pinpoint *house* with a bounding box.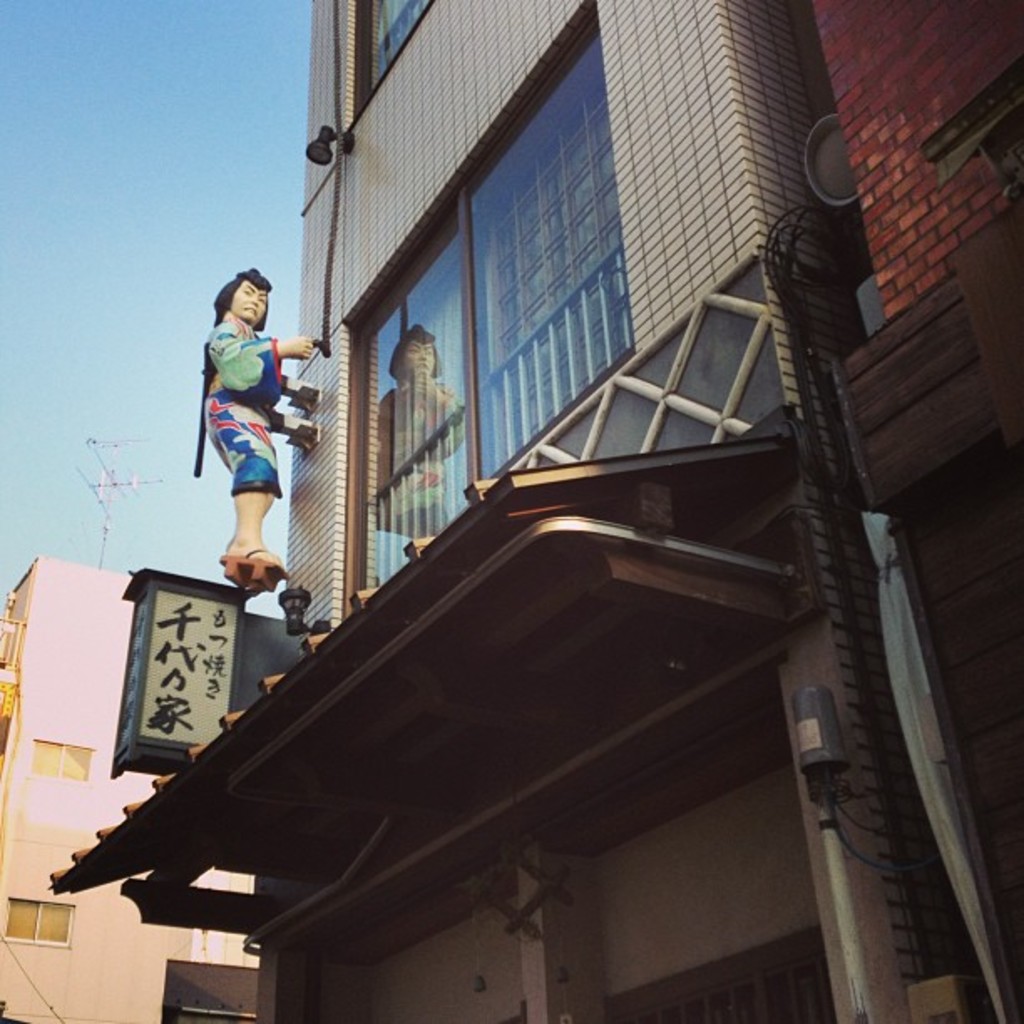
locate(0, 552, 258, 1022).
